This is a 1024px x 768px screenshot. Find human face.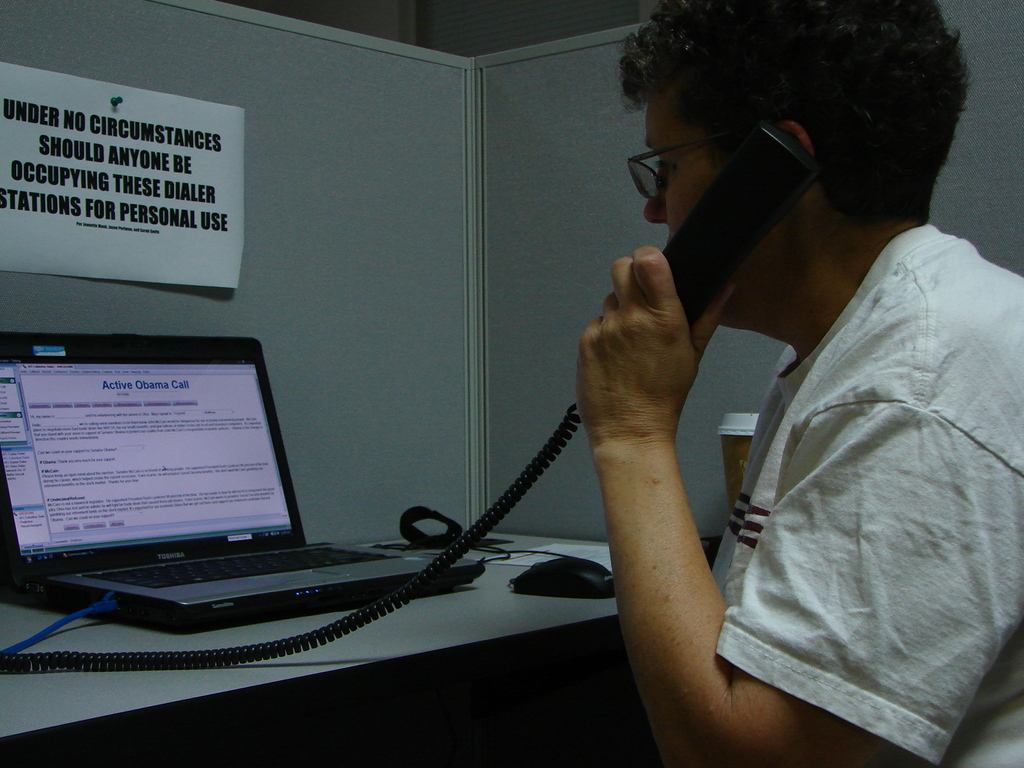
Bounding box: detection(643, 79, 796, 328).
